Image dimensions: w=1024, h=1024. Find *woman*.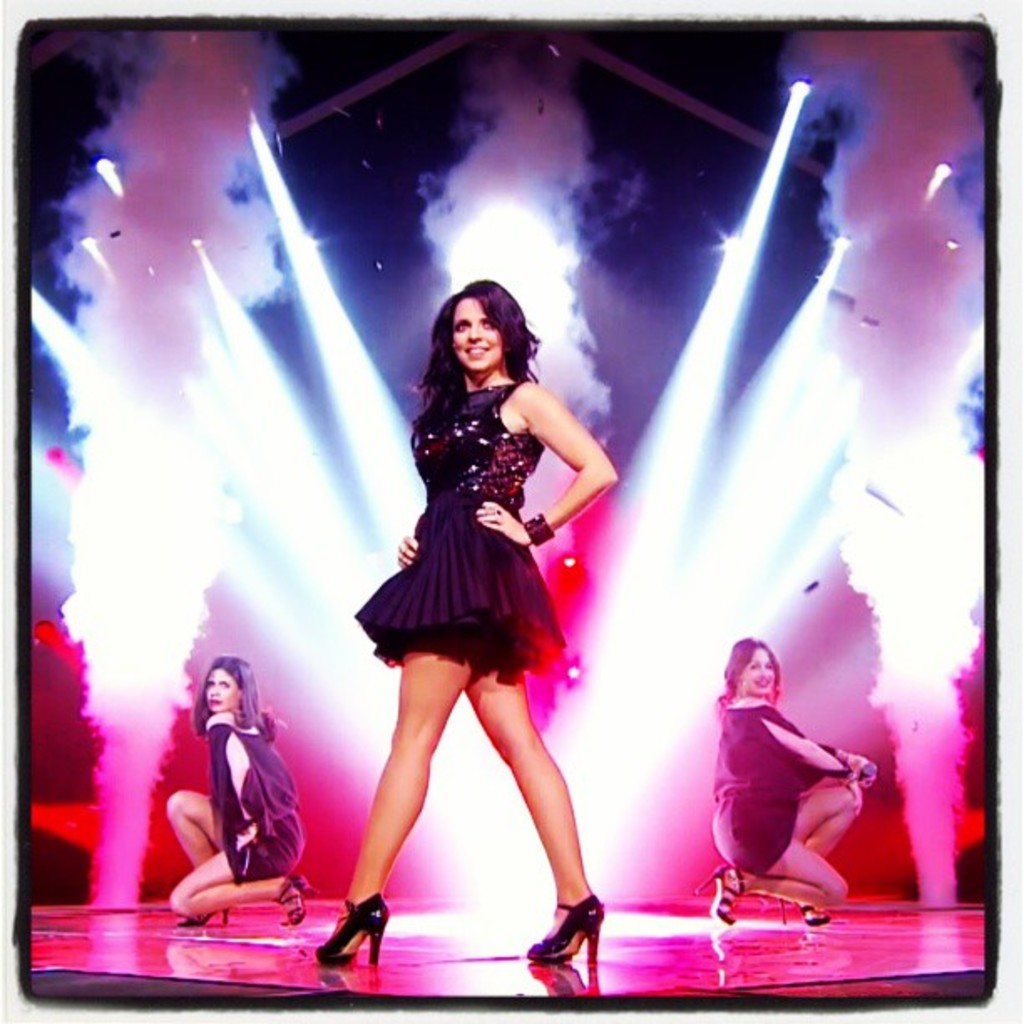
(left=348, top=263, right=622, bottom=882).
